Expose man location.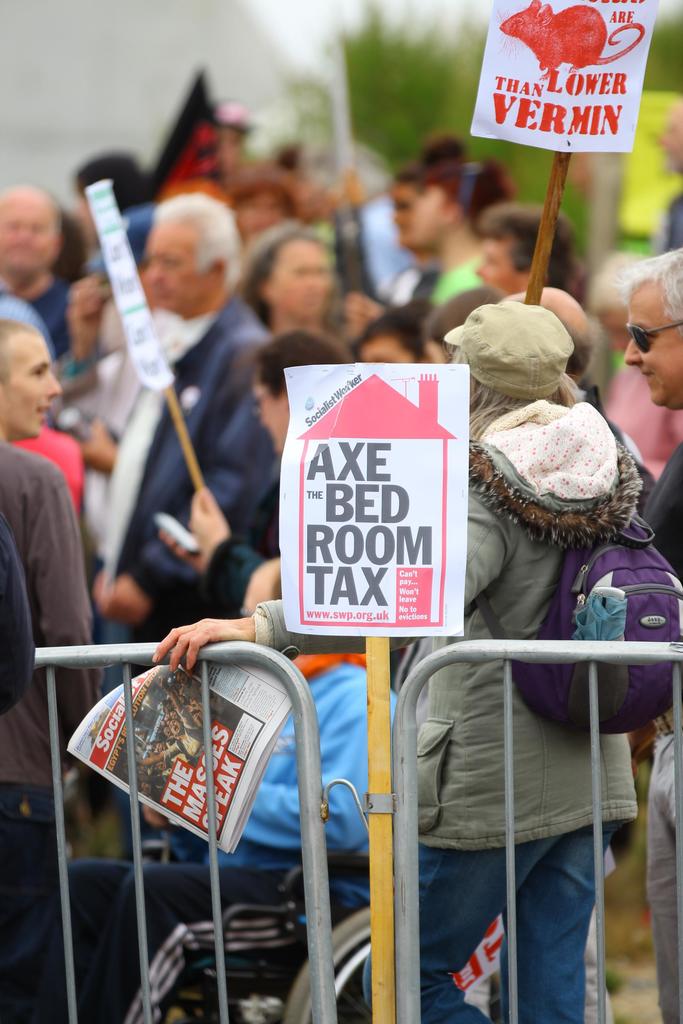
Exposed at bbox(90, 195, 283, 673).
